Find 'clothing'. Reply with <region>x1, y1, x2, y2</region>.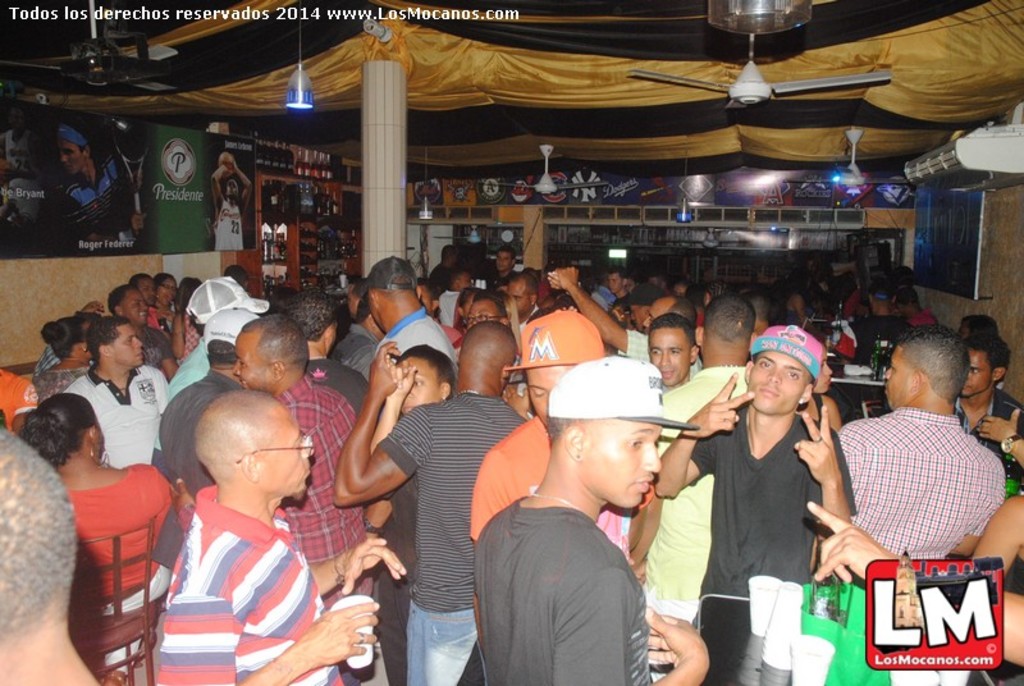
<region>61, 361, 169, 463</region>.
